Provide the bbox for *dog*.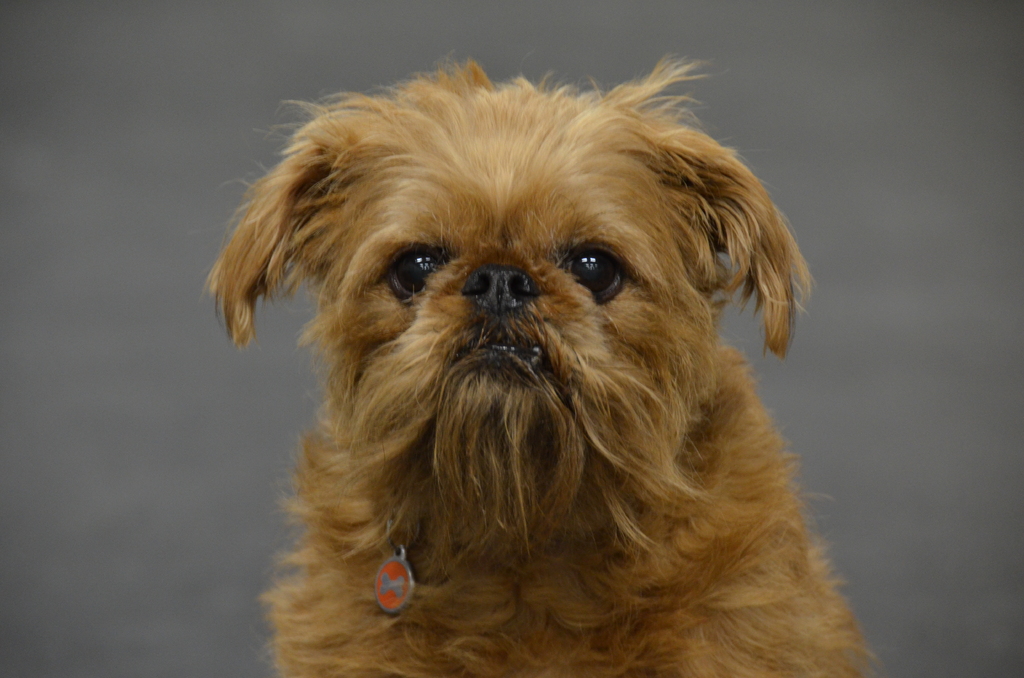
bbox=(212, 45, 882, 676).
